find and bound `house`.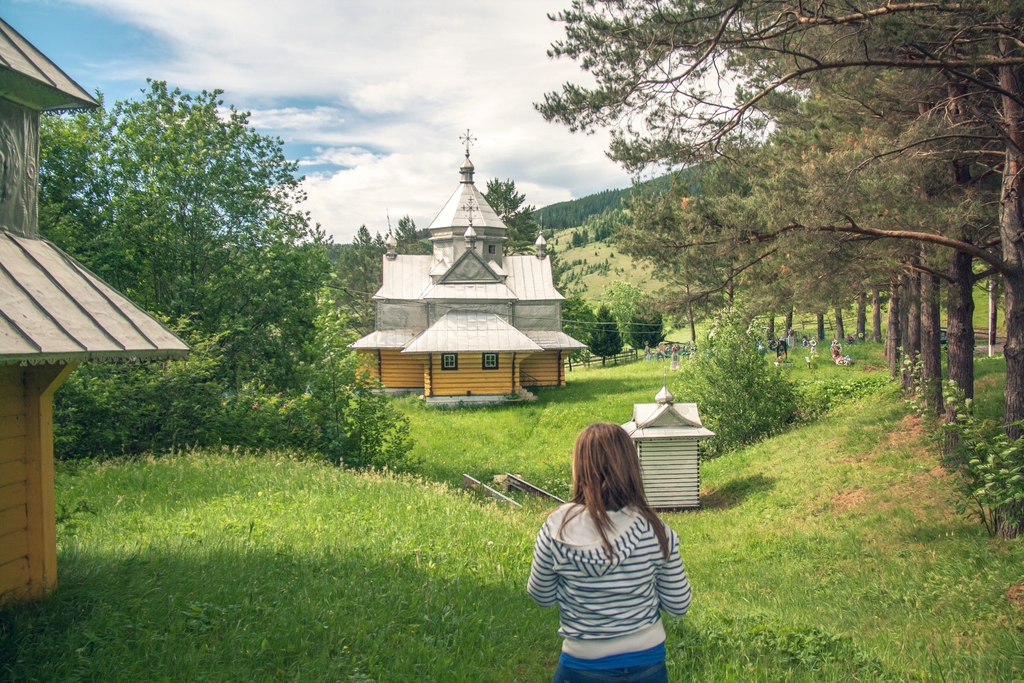
Bound: <box>355,149,595,410</box>.
